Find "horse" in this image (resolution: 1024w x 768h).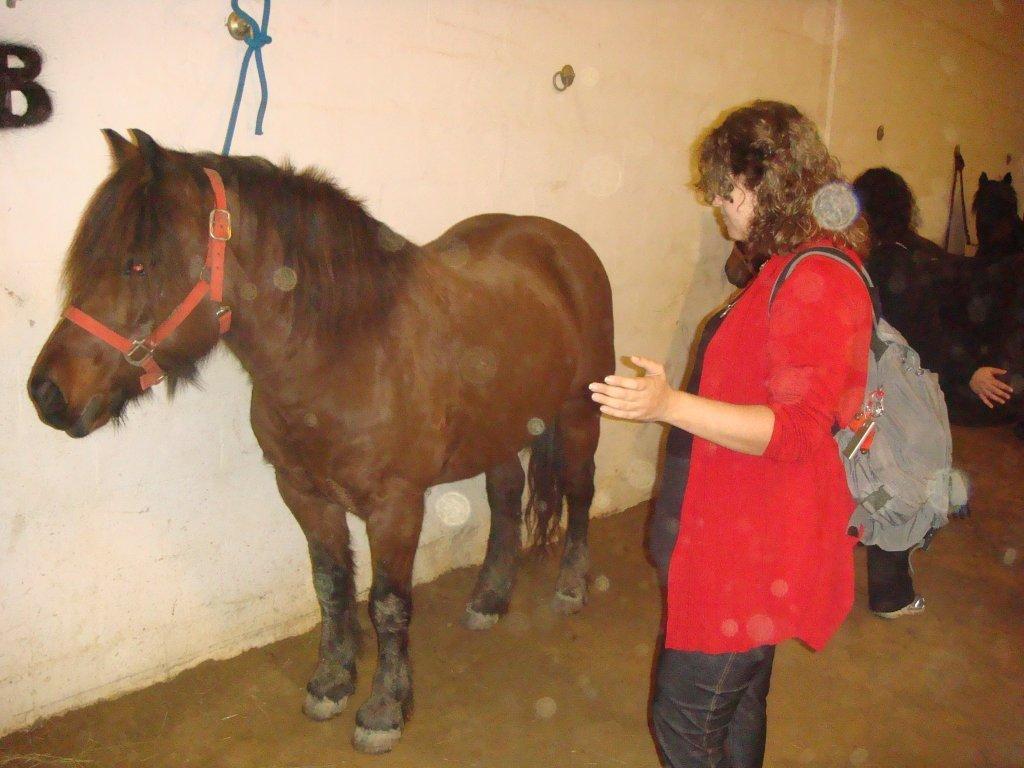
[x1=24, y1=121, x2=619, y2=756].
